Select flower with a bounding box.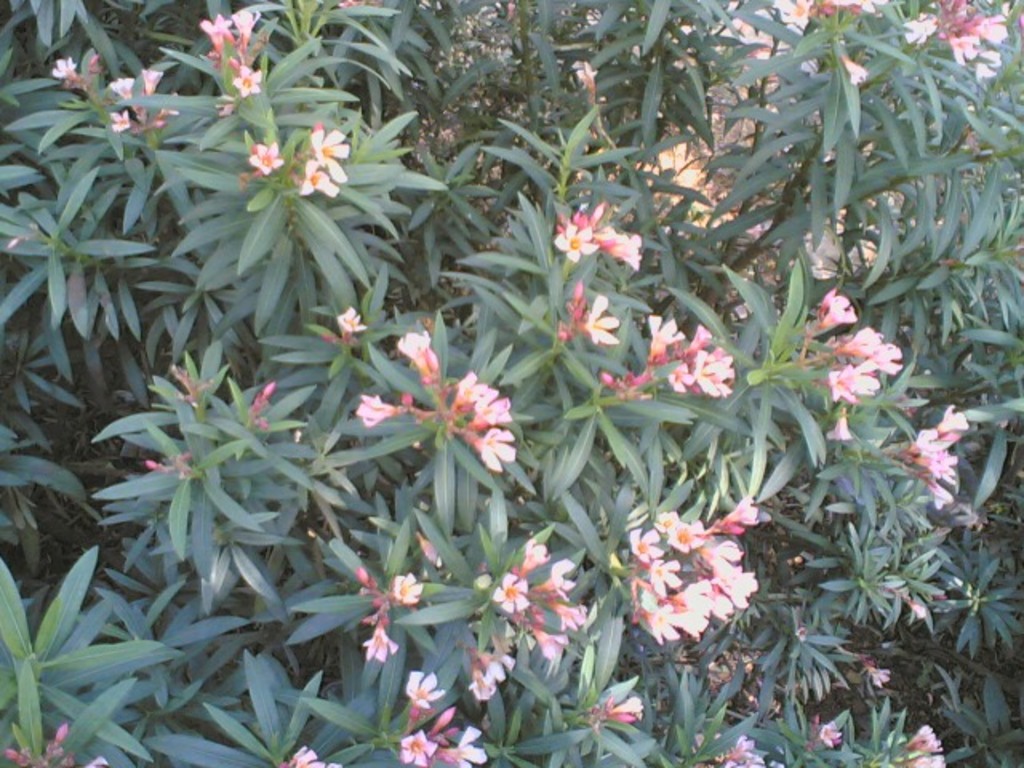
[142, 69, 166, 98].
